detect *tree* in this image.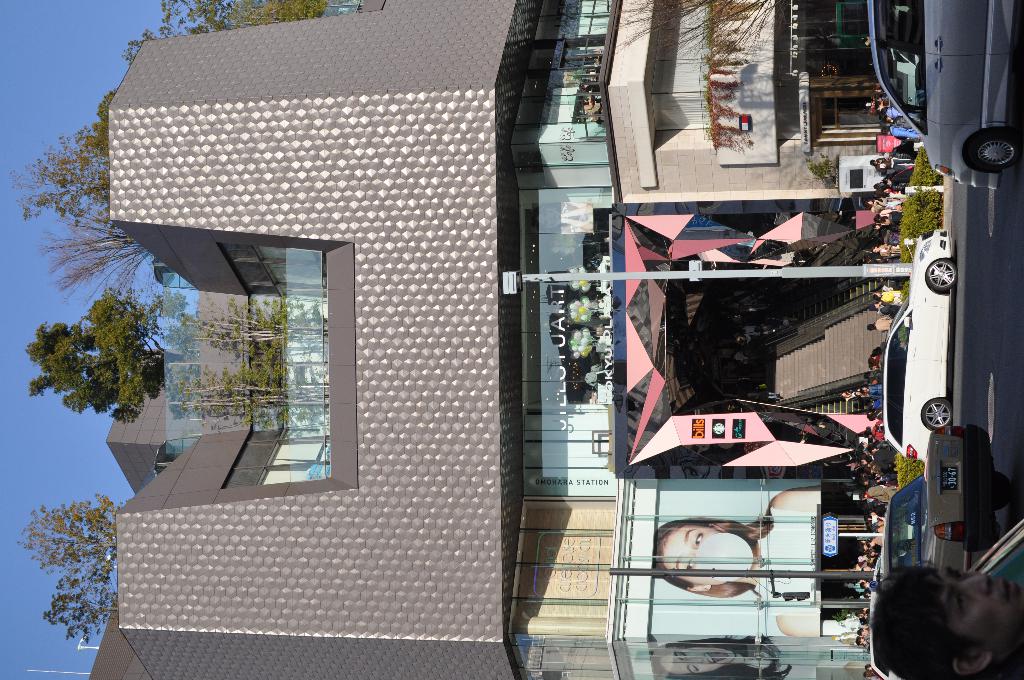
Detection: select_region(18, 92, 115, 220).
